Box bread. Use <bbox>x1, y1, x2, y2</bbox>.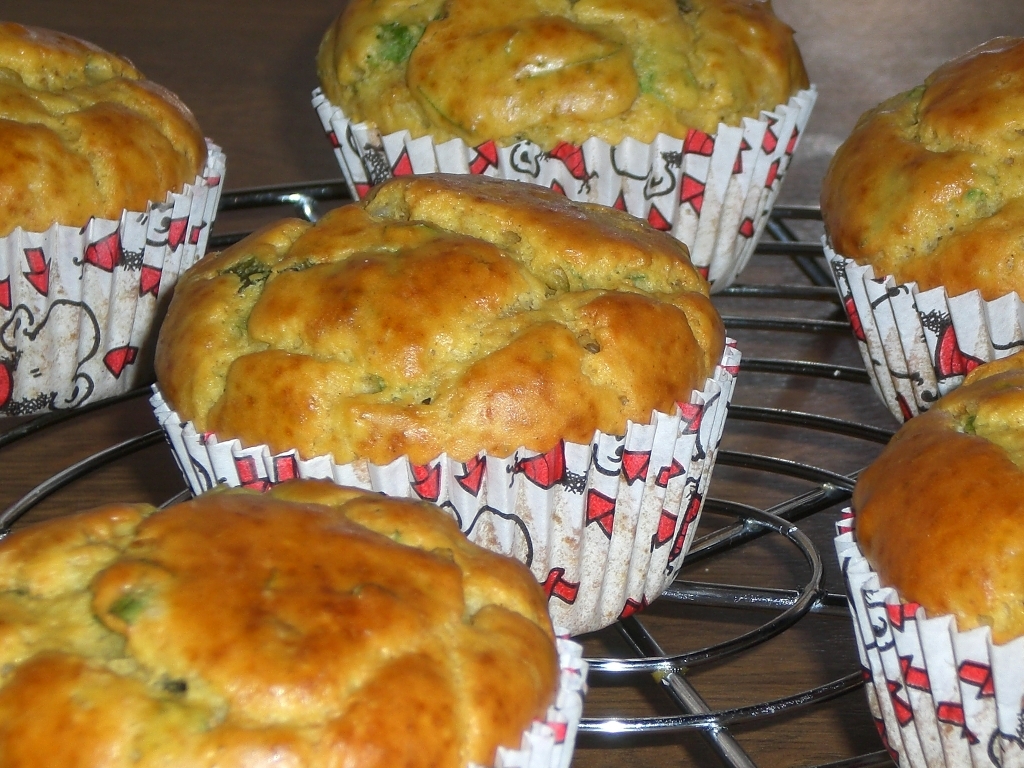
<bbox>143, 158, 733, 520</bbox>.
